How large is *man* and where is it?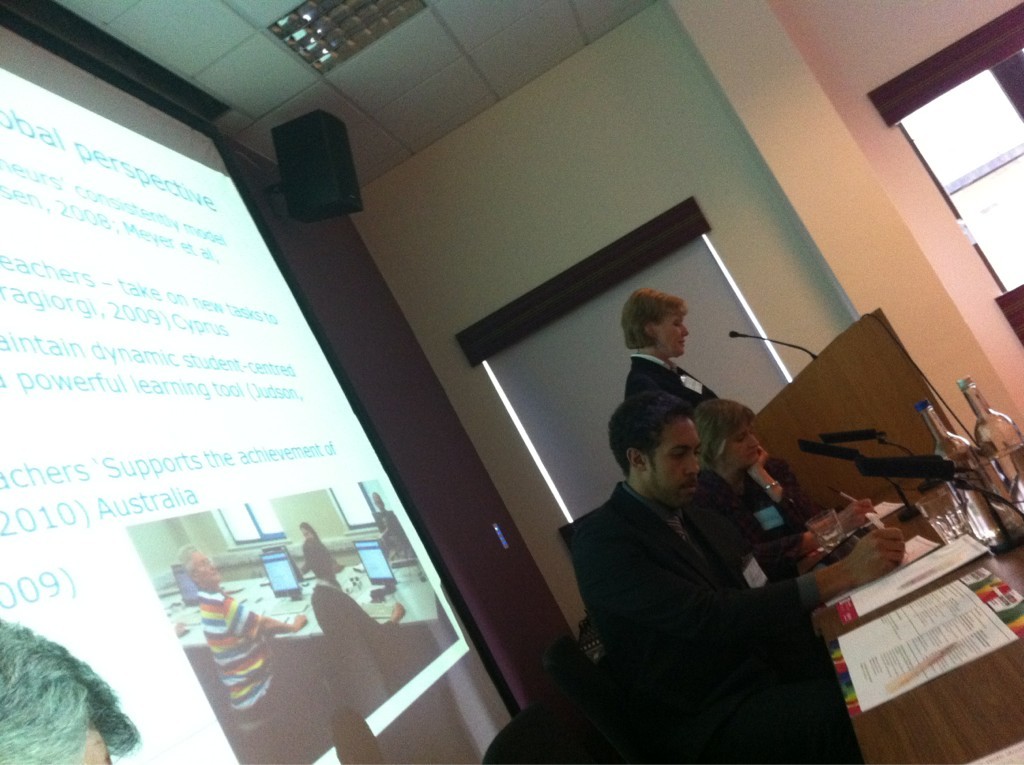
Bounding box: 542,362,849,741.
